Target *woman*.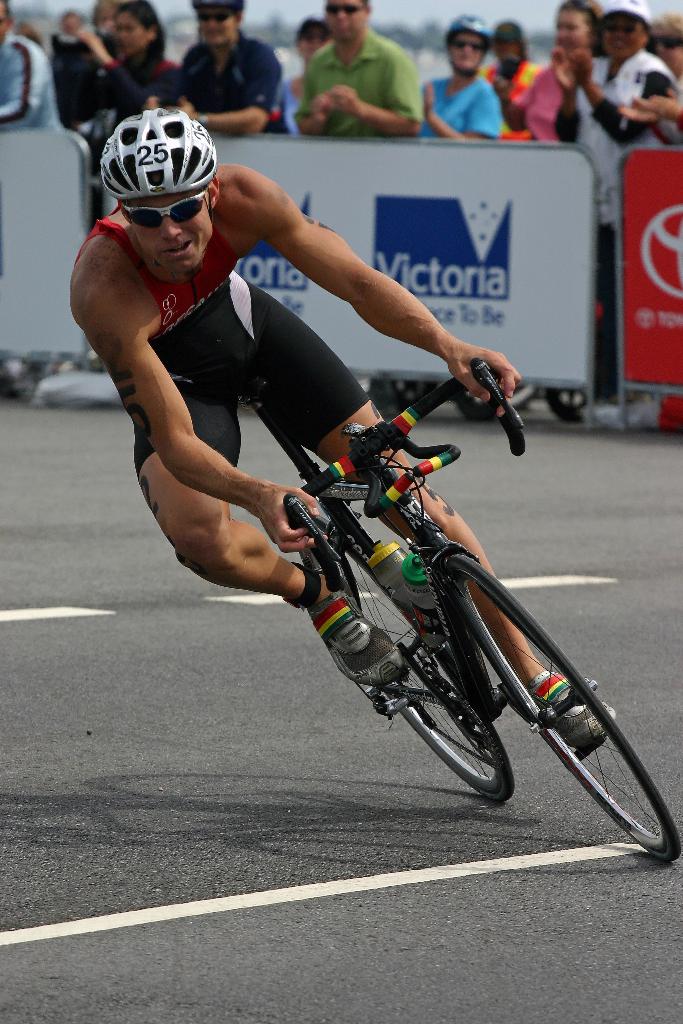
Target region: [86,0,190,124].
